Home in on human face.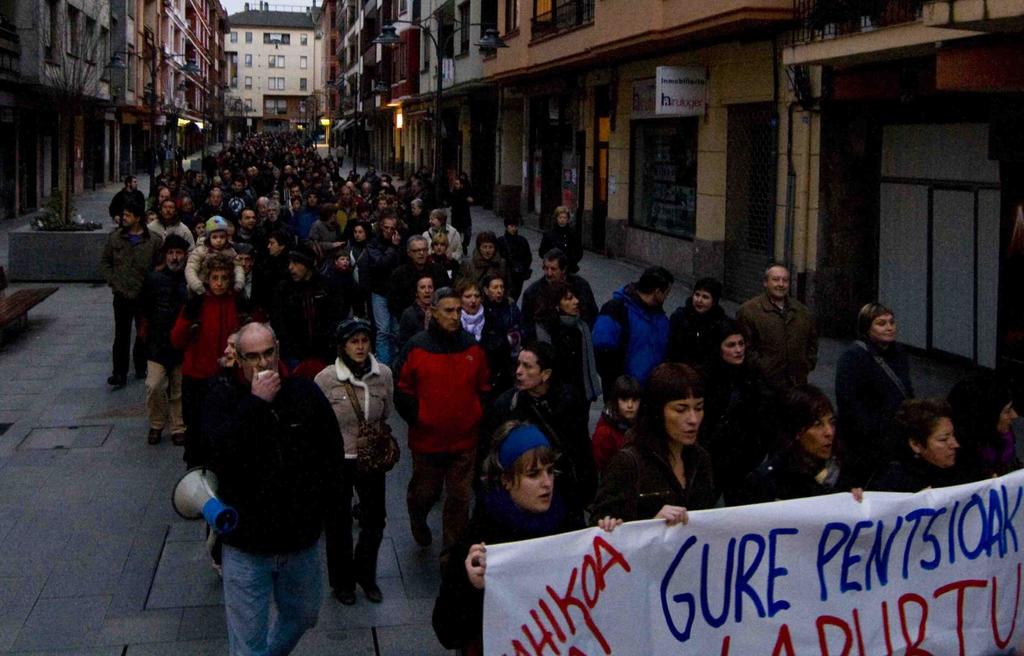
Homed in at (922,417,958,466).
